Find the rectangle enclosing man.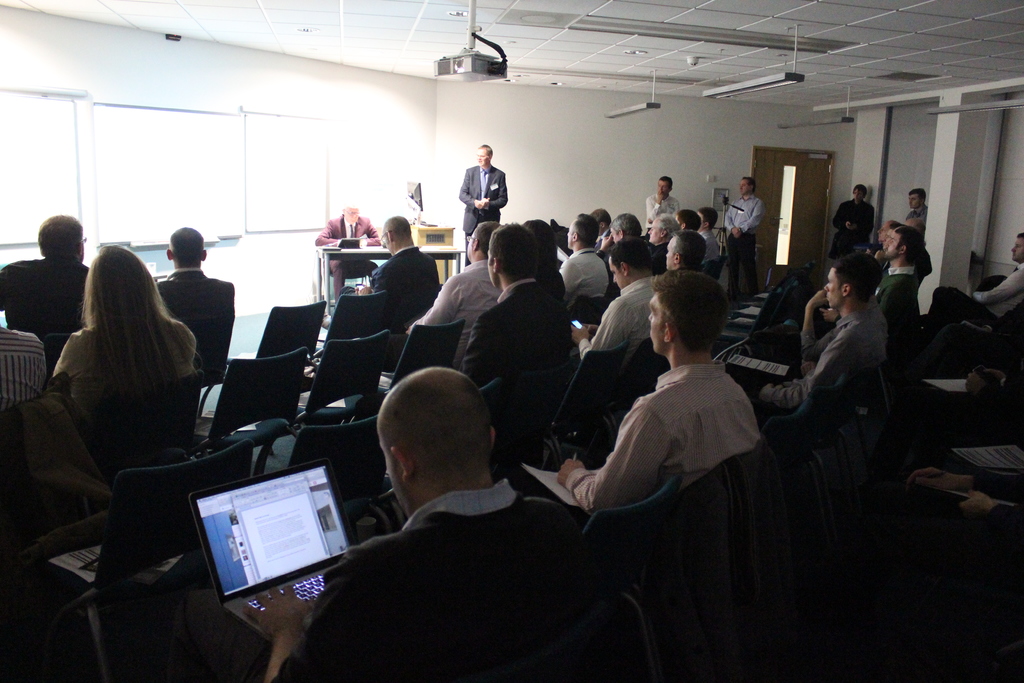
box(6, 330, 49, 404).
